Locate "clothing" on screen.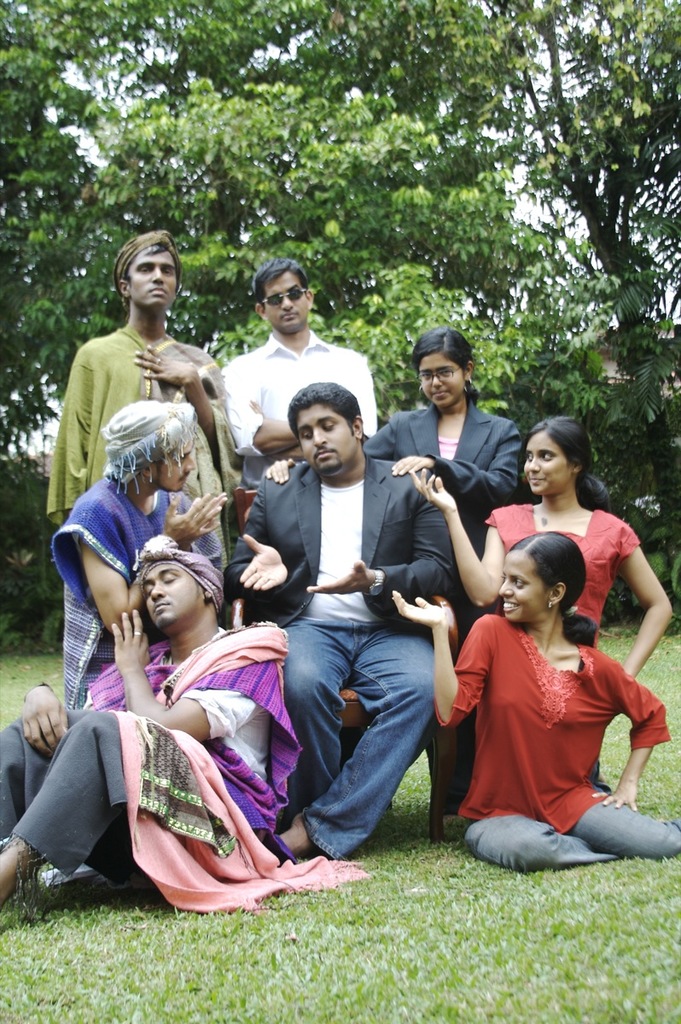
On screen at bbox=(363, 403, 523, 561).
